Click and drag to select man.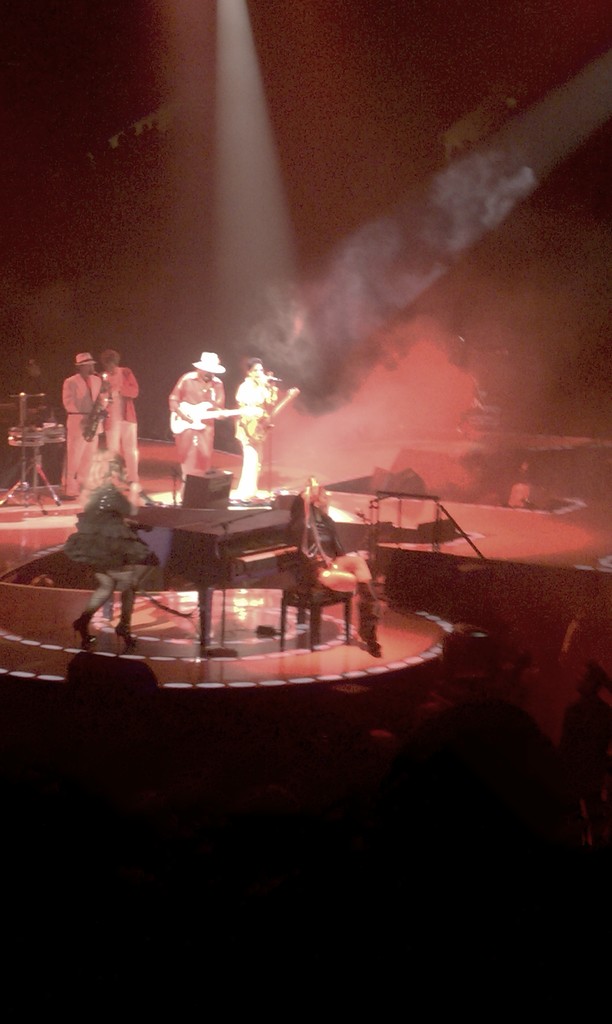
Selection: BBox(58, 351, 101, 503).
